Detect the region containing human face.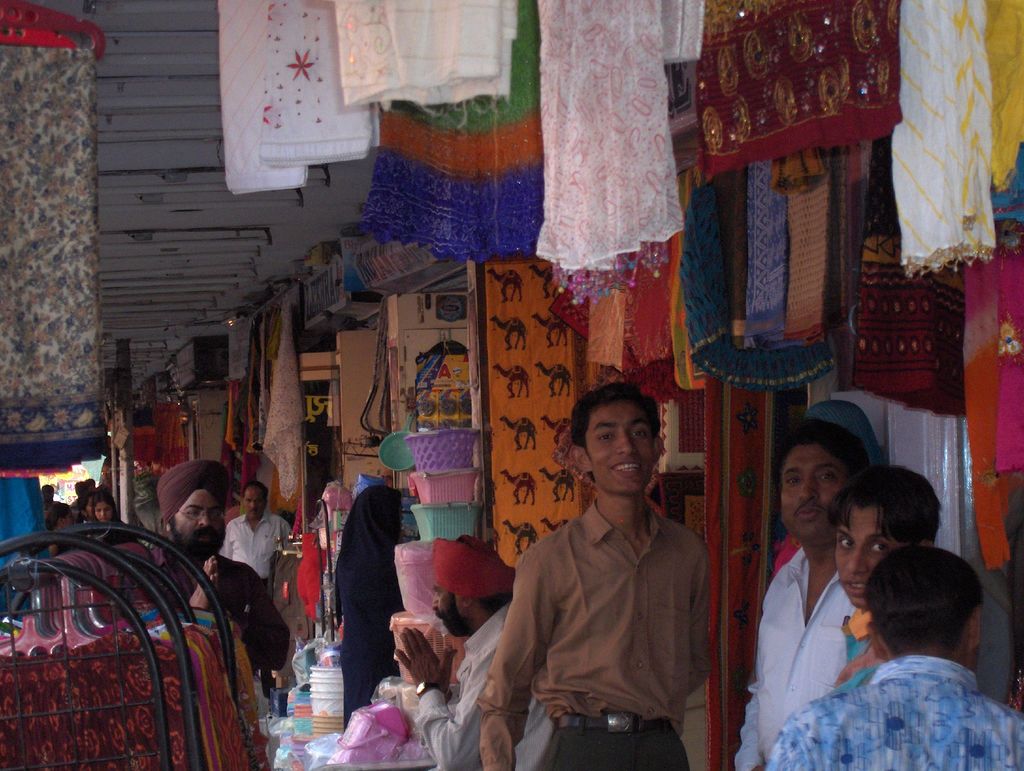
l=780, t=445, r=845, b=545.
